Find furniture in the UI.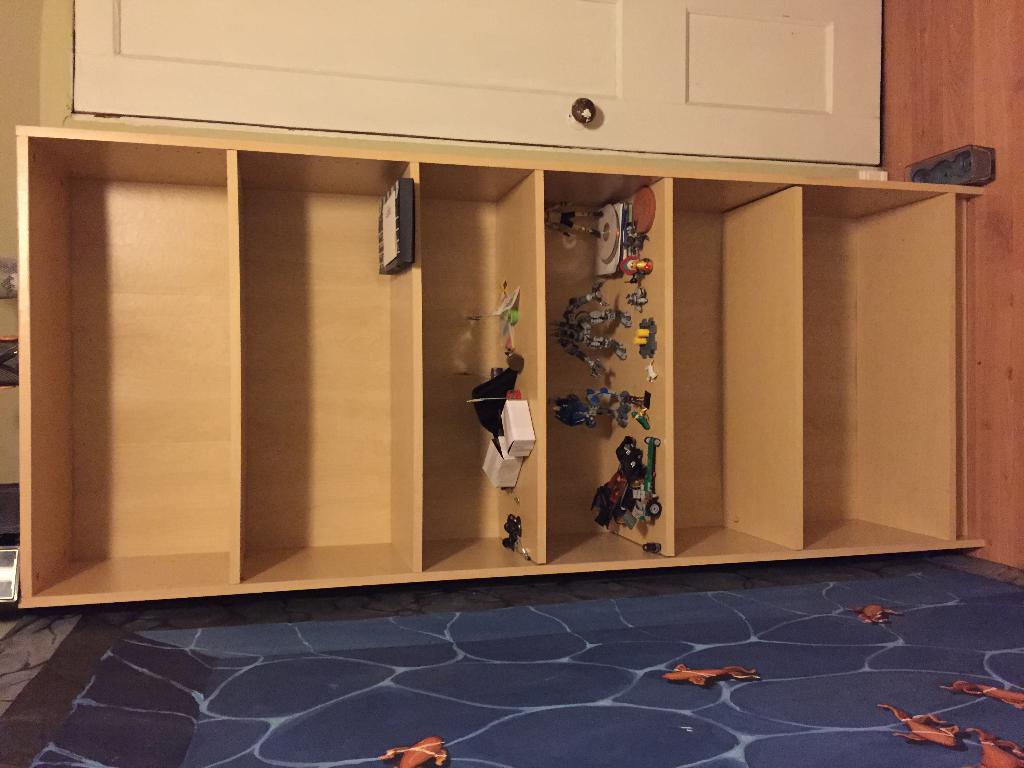
UI element at x1=17, y1=122, x2=994, y2=606.
